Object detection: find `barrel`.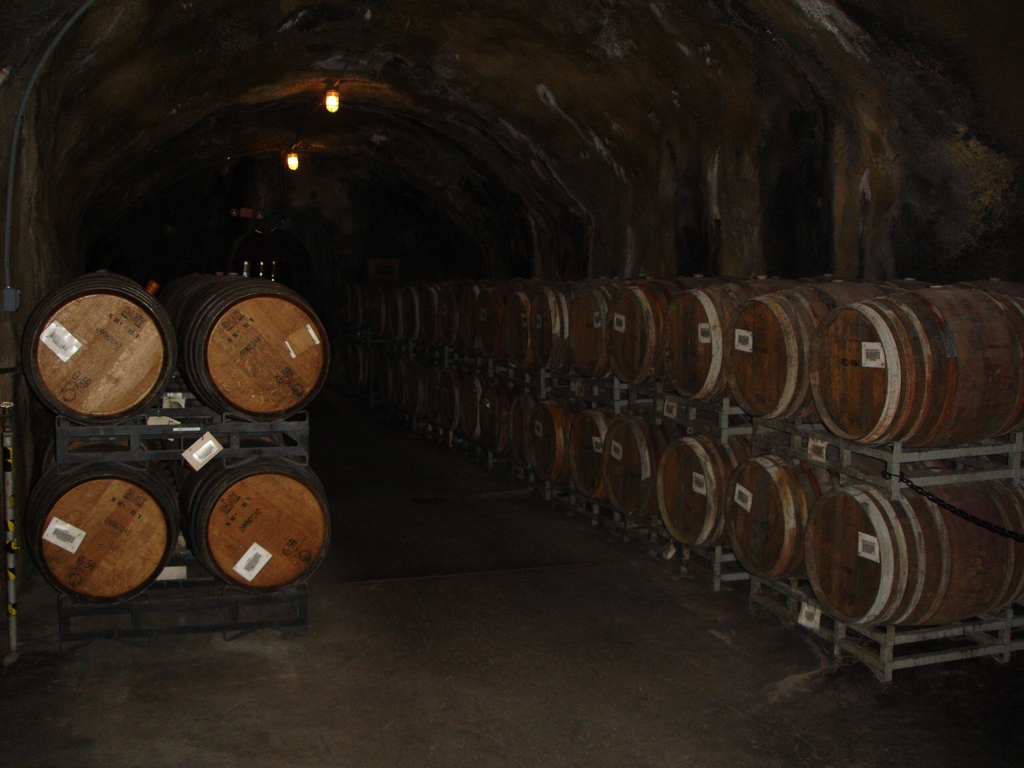
19/270/179/424.
